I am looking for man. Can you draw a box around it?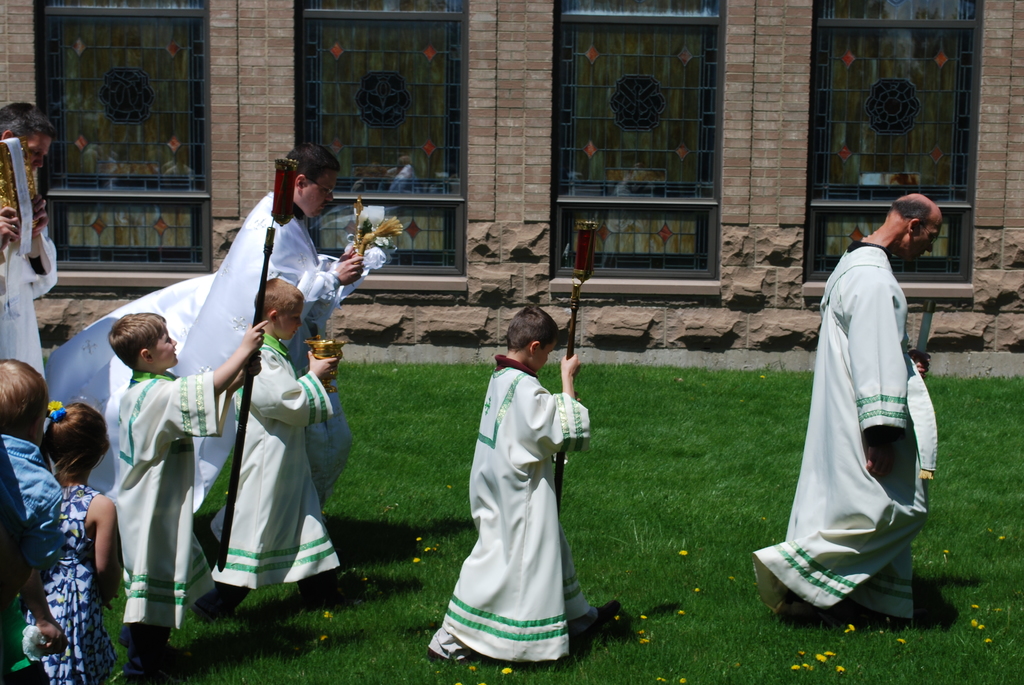
Sure, the bounding box is x1=0, y1=100, x2=60, y2=384.
